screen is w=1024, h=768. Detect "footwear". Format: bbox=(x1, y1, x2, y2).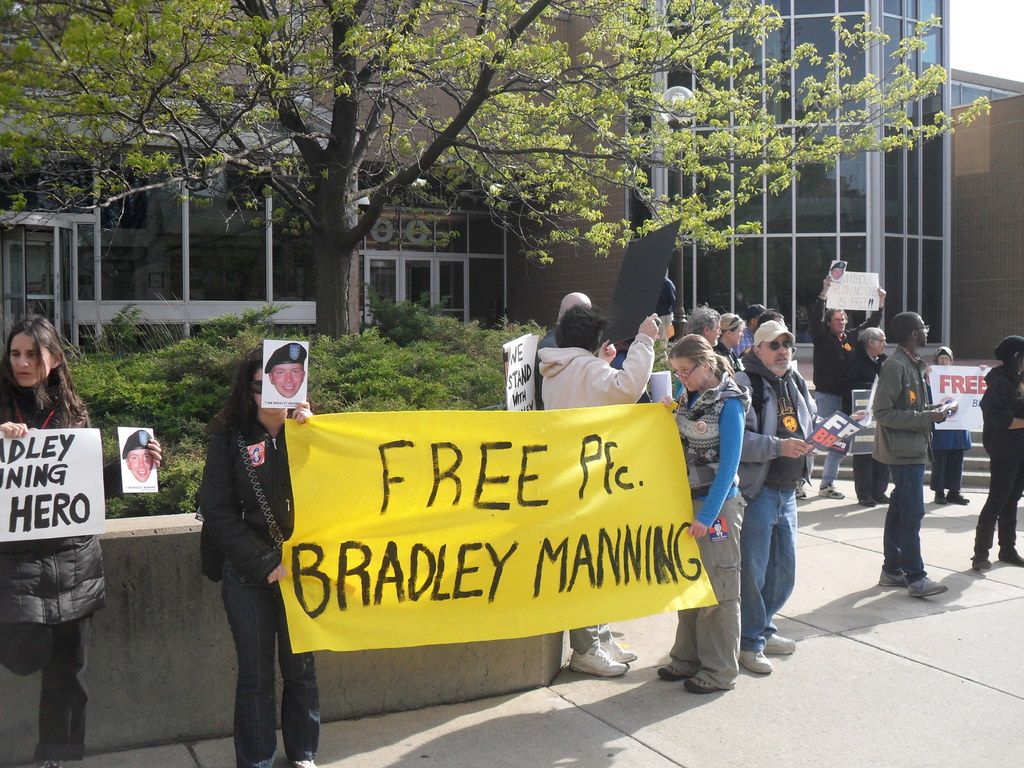
bbox=(997, 547, 1023, 569).
